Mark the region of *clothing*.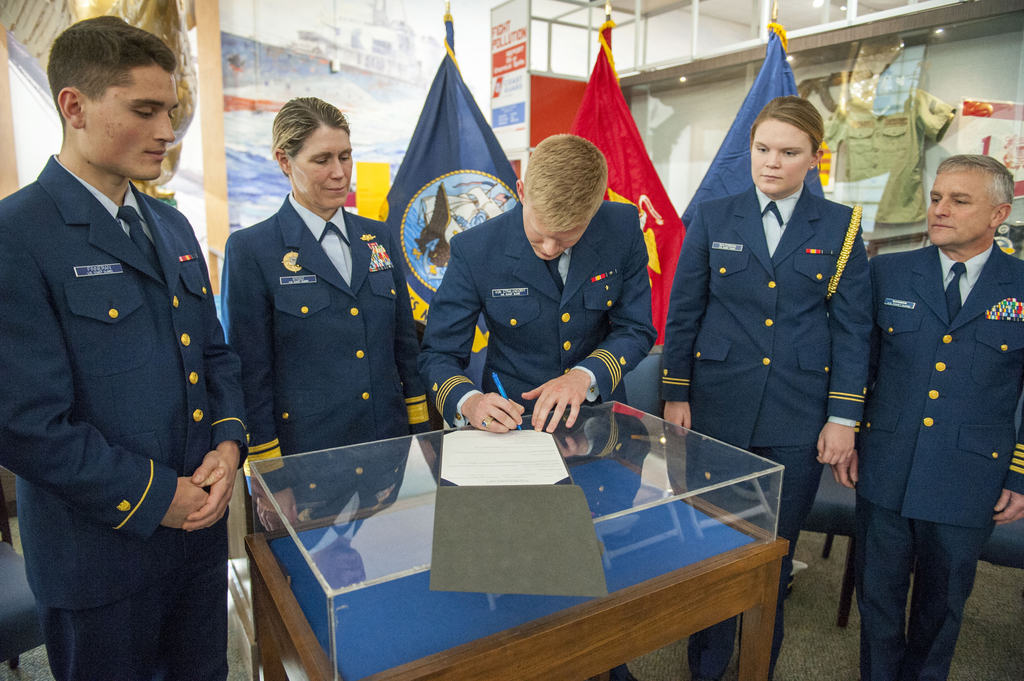
Region: {"x1": 853, "y1": 234, "x2": 1023, "y2": 680}.
